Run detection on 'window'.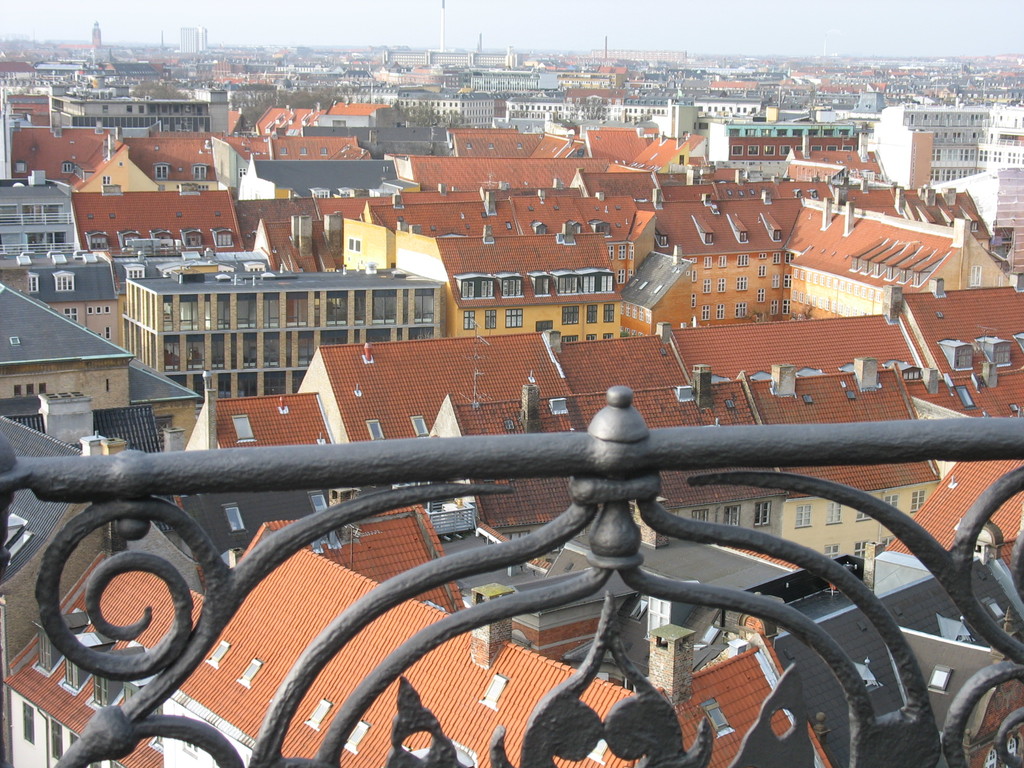
Result: [left=717, top=278, right=731, bottom=291].
